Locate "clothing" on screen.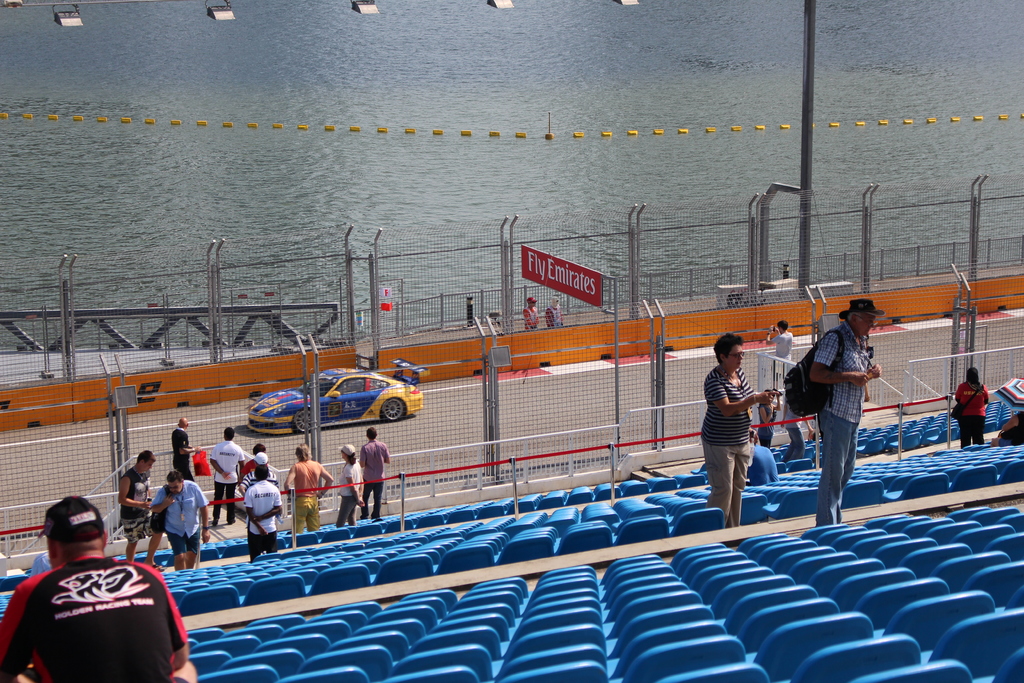
On screen at [left=118, top=468, right=152, bottom=547].
